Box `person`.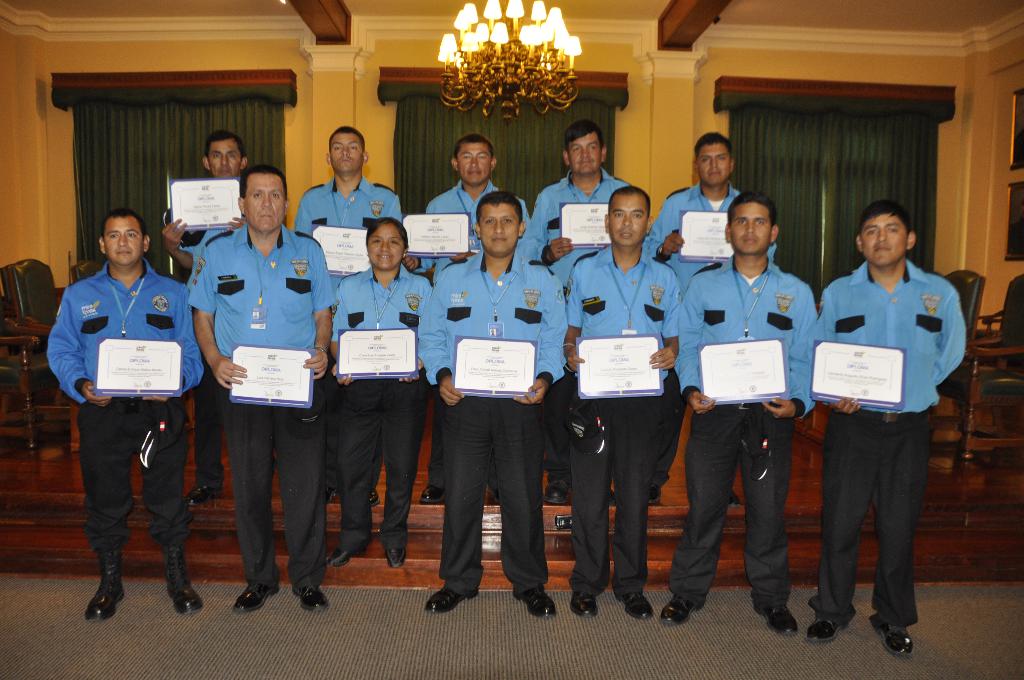
bbox=(293, 119, 407, 282).
